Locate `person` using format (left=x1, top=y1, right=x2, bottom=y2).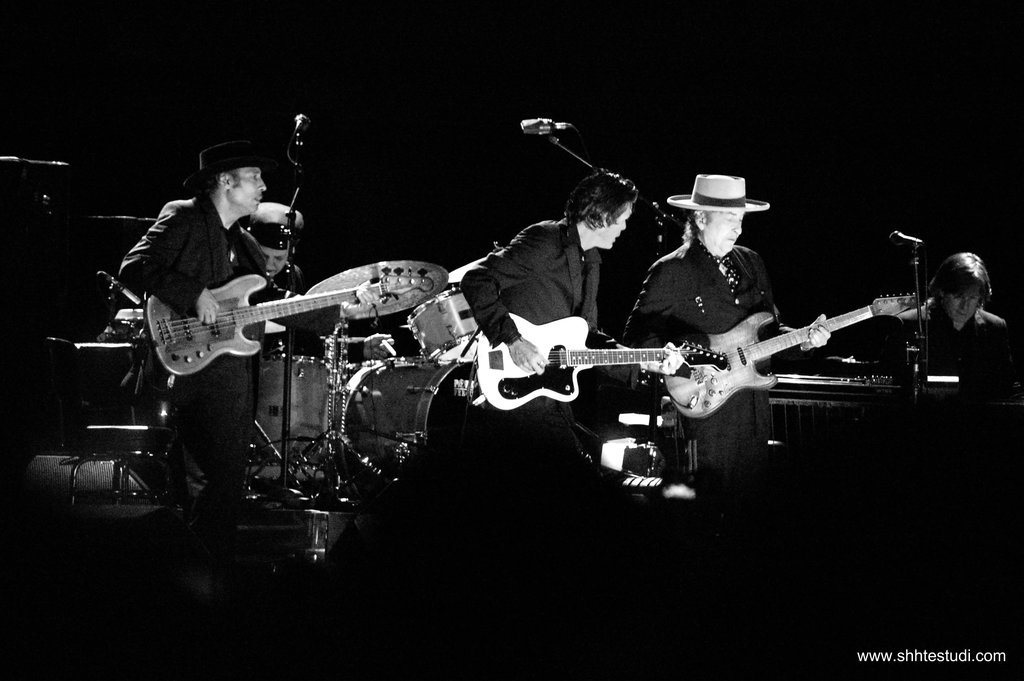
(left=116, top=133, right=335, bottom=450).
